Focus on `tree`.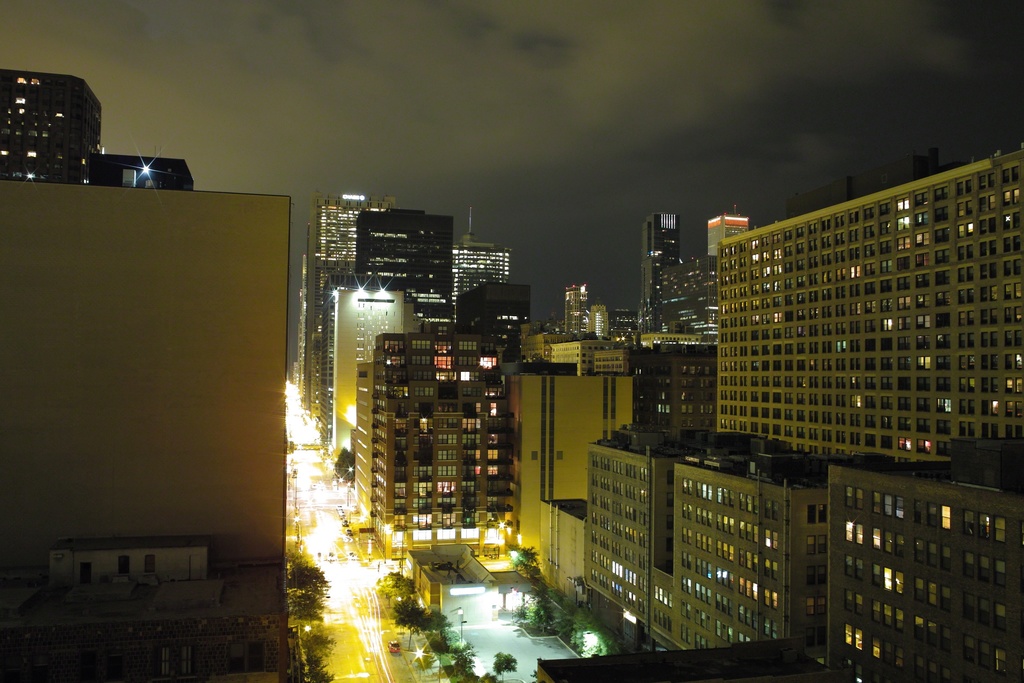
Focused at BBox(580, 598, 630, 661).
